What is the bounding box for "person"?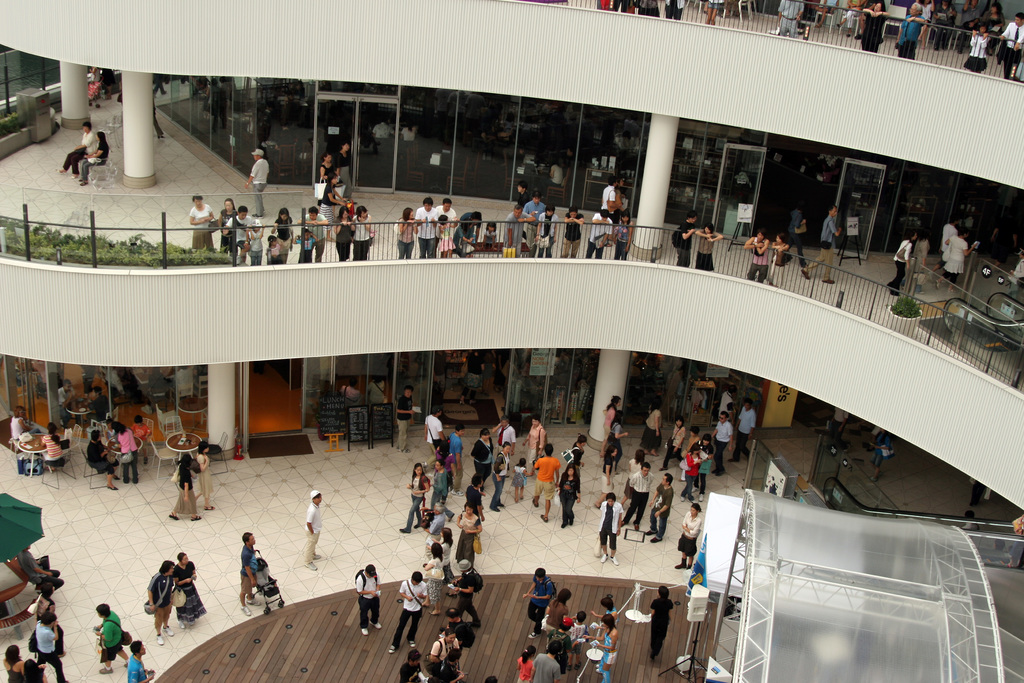
l=561, t=611, r=592, b=658.
